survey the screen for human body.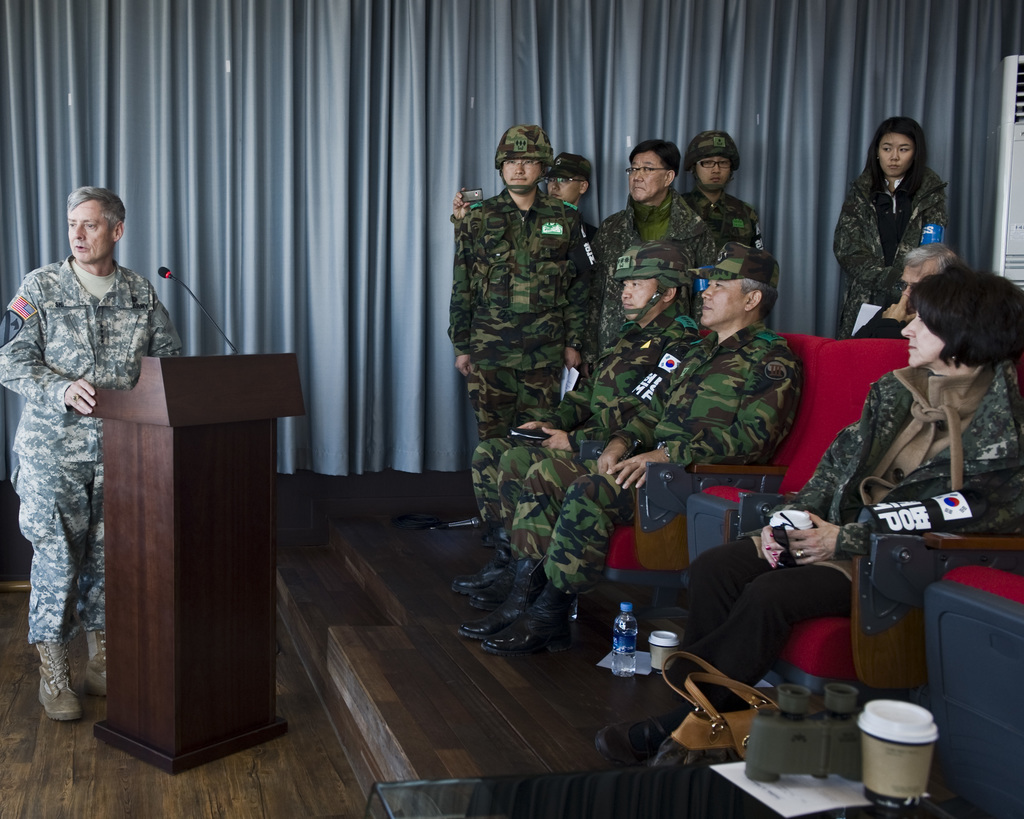
Survey found: crop(586, 257, 1023, 764).
